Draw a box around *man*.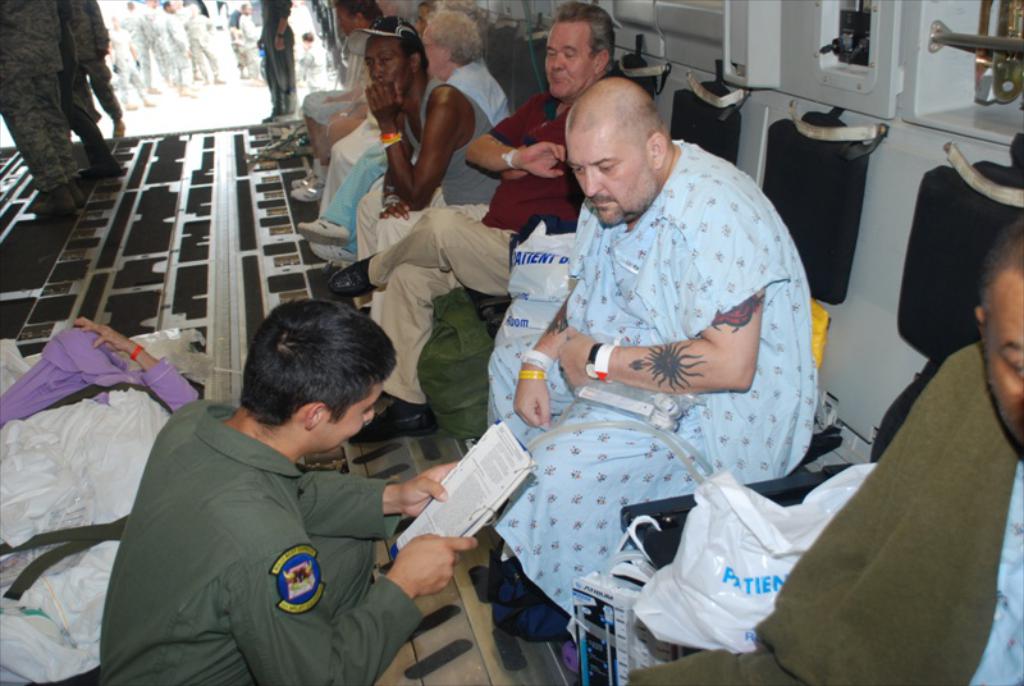
251 0 314 128.
